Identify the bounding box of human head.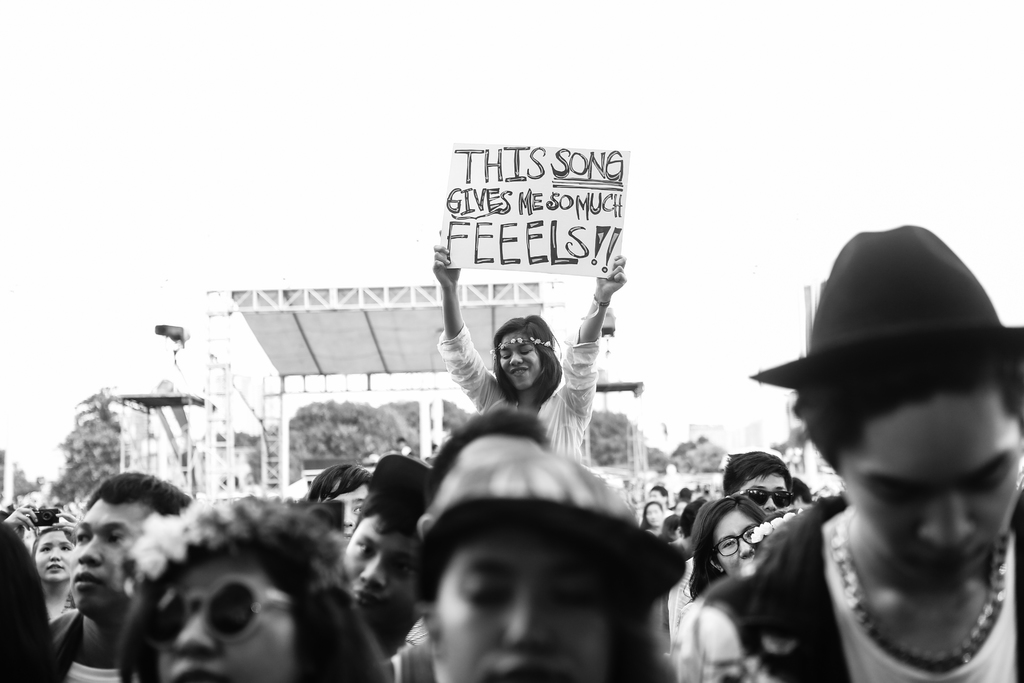
680,484,693,501.
